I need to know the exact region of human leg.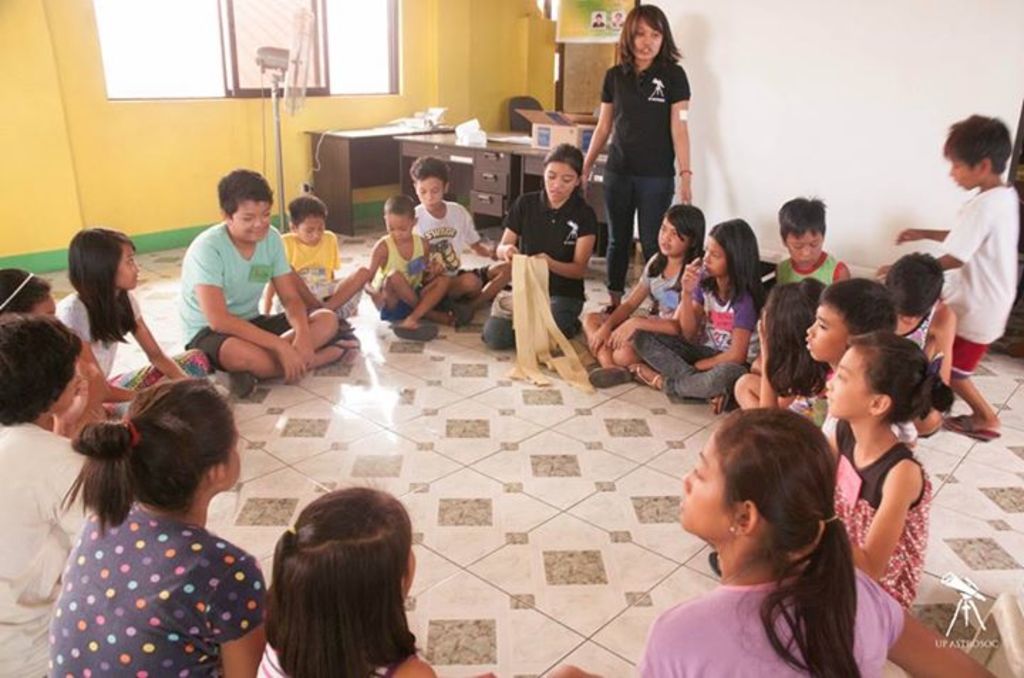
Region: detection(481, 314, 515, 345).
